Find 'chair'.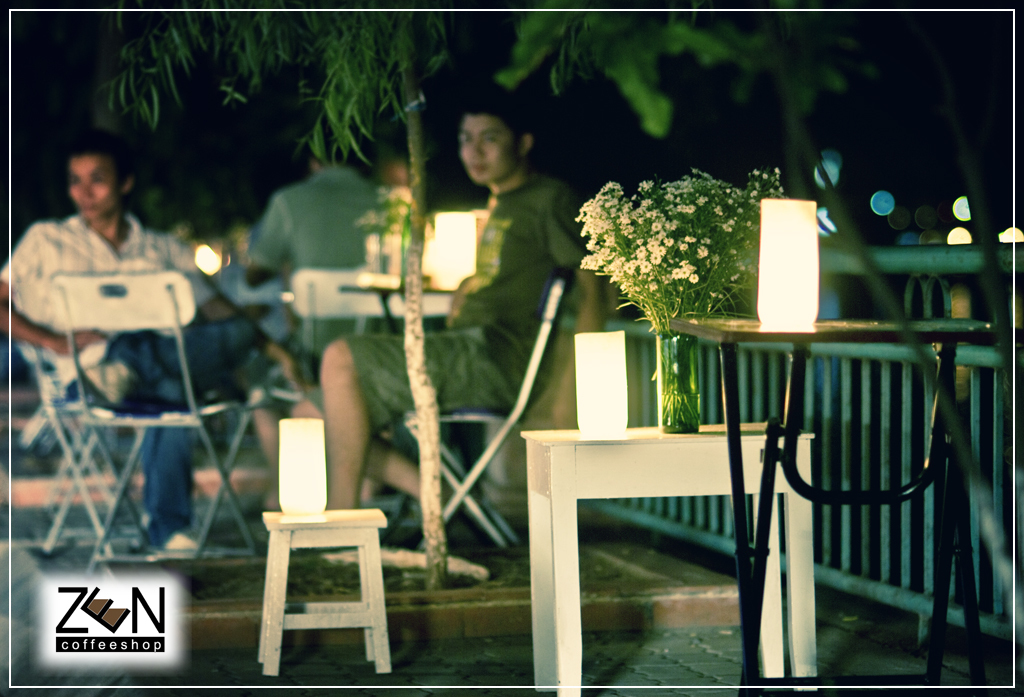
box=[717, 331, 1004, 696].
